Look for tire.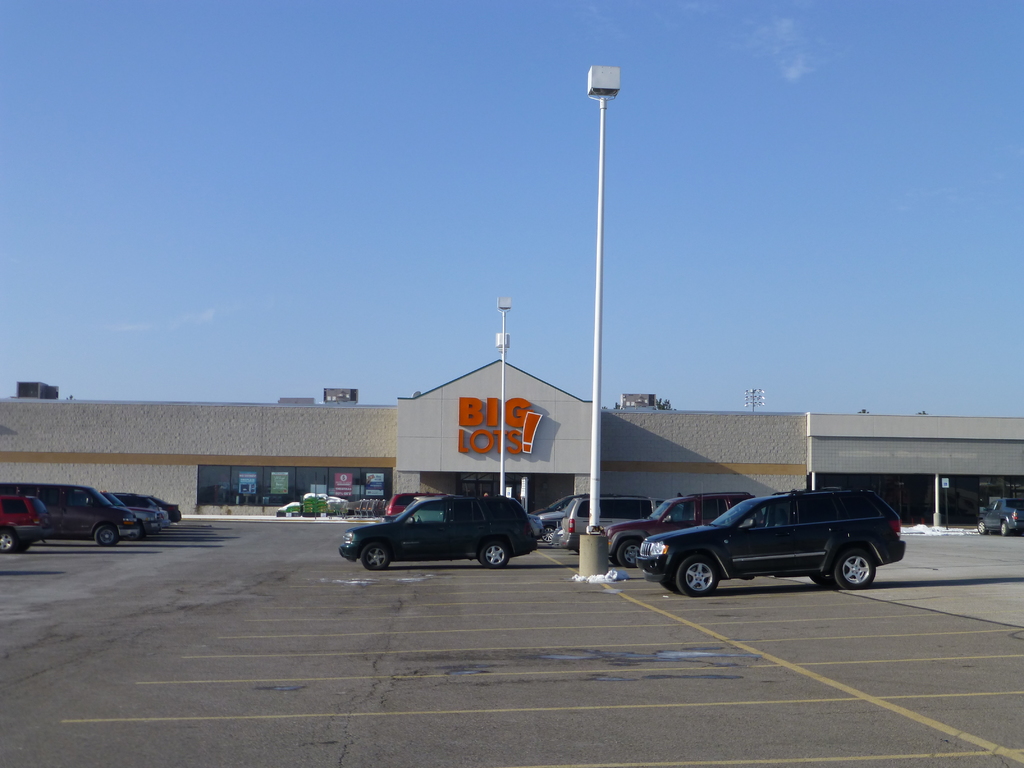
Found: bbox=[15, 543, 28, 554].
